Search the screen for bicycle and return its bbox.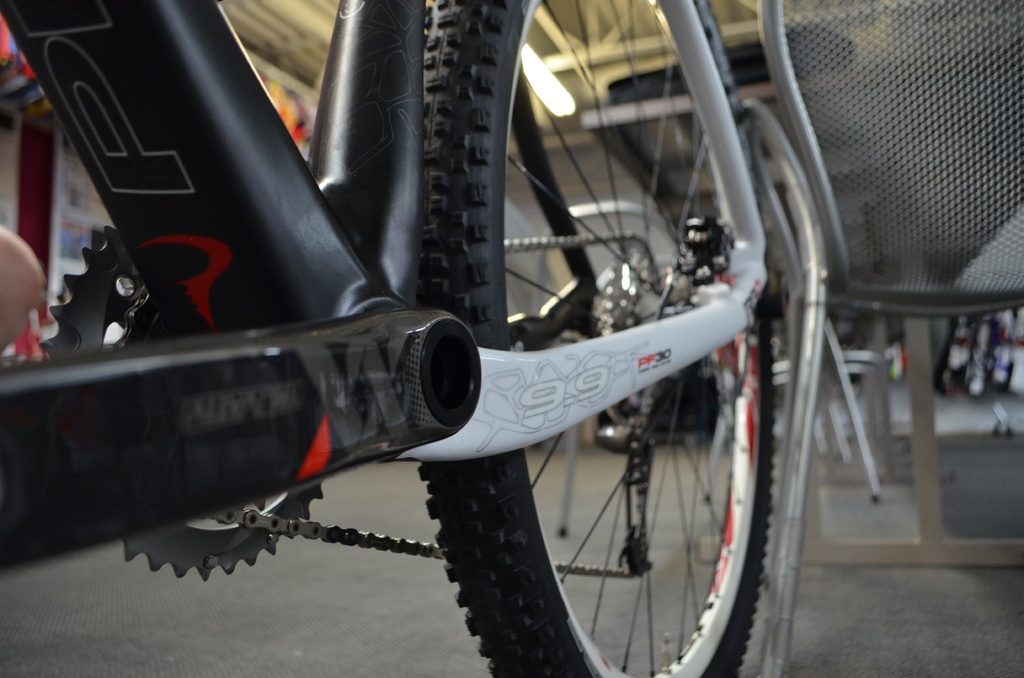
Found: 0,0,786,677.
